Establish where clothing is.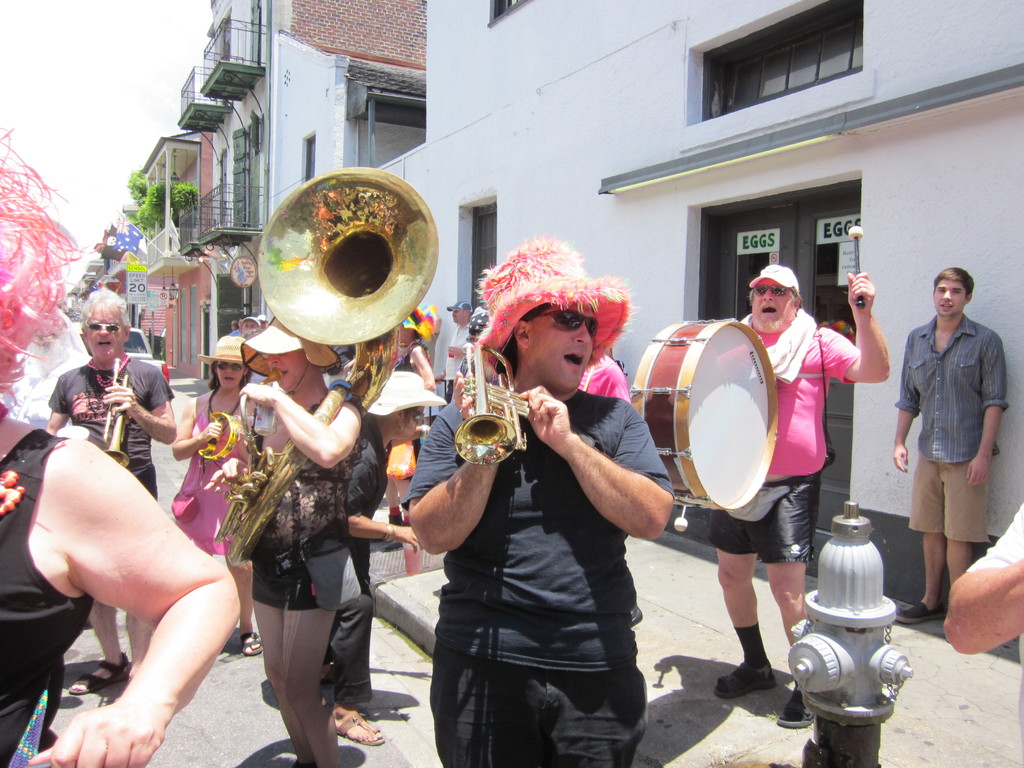
Established at l=52, t=348, r=158, b=618.
